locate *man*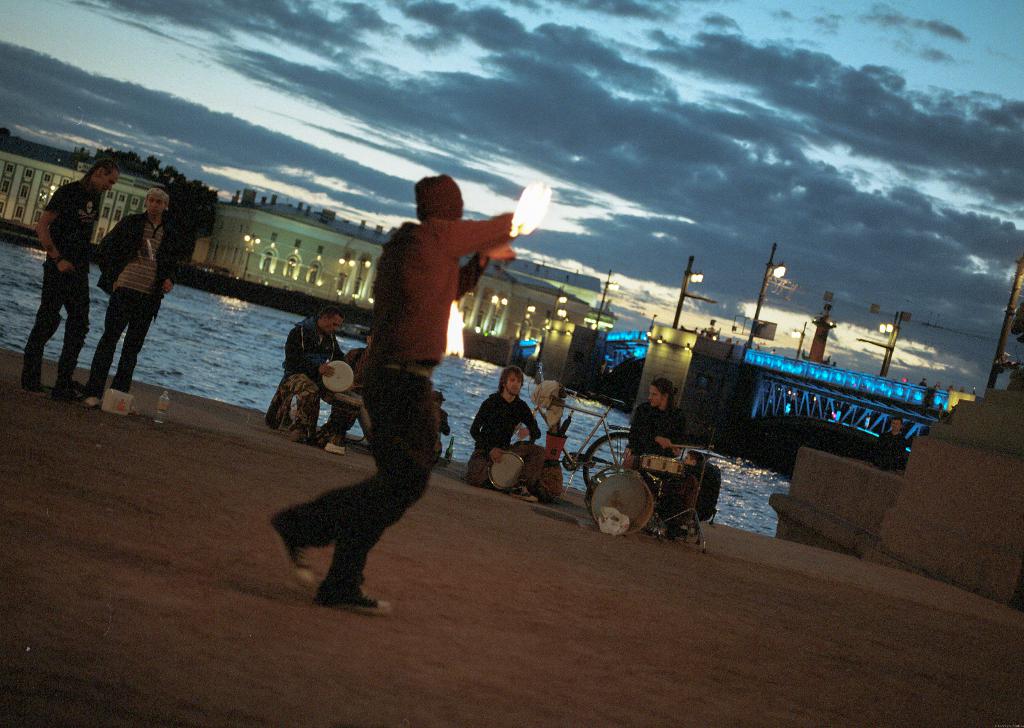
bbox=[88, 181, 188, 410]
